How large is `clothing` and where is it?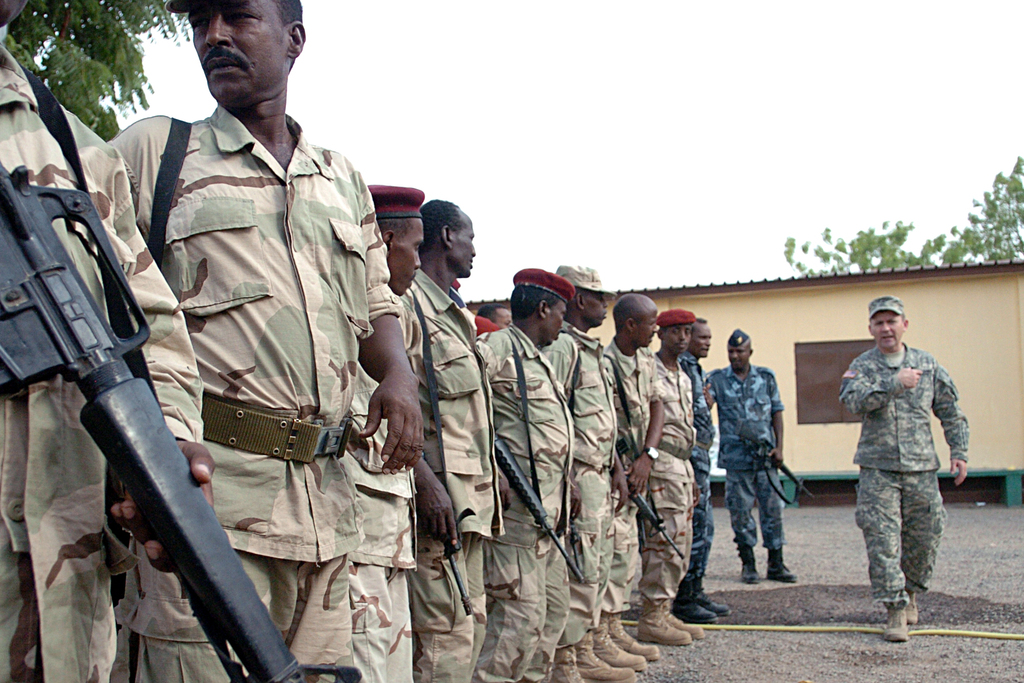
Bounding box: bbox=[419, 550, 467, 677].
